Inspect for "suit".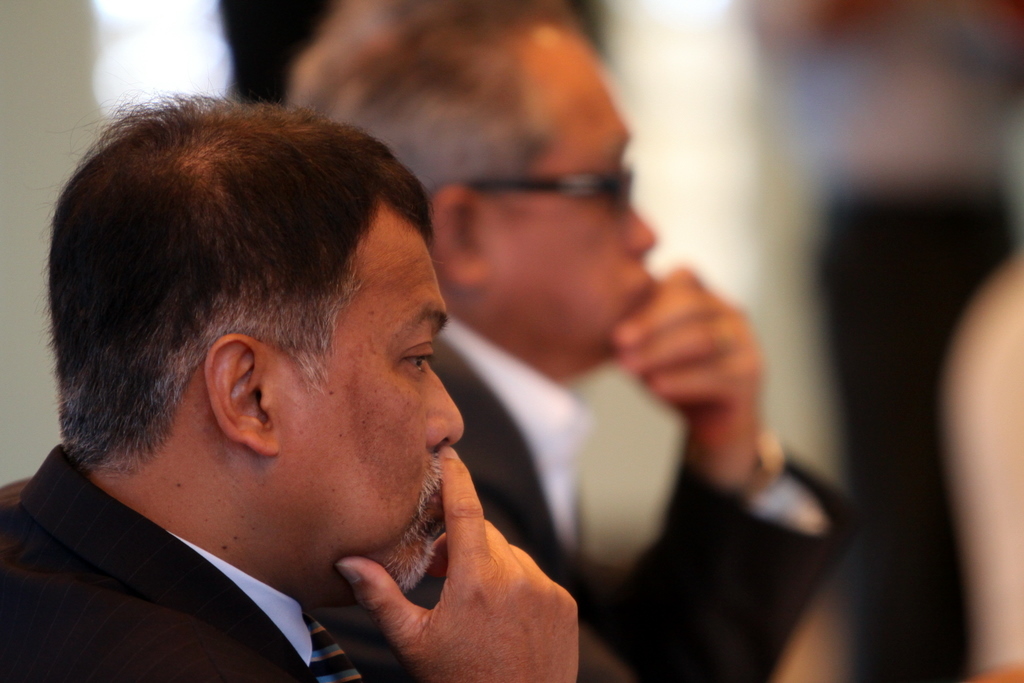
Inspection: box=[0, 443, 318, 682].
